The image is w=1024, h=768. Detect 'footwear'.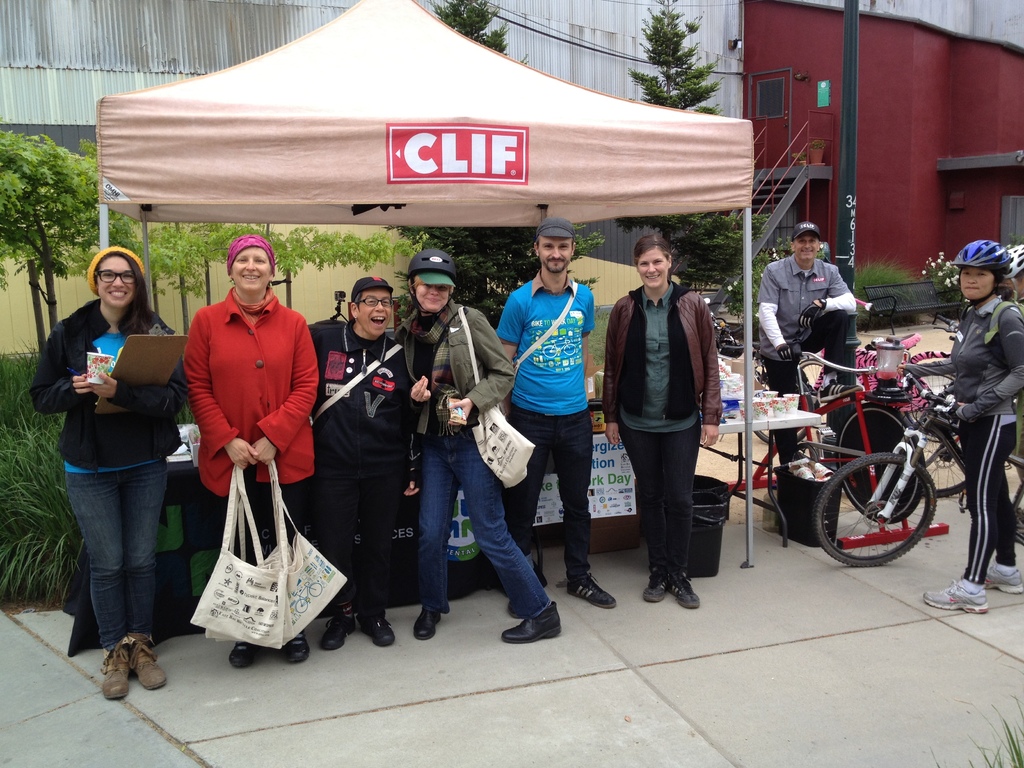
Detection: [320,611,348,645].
